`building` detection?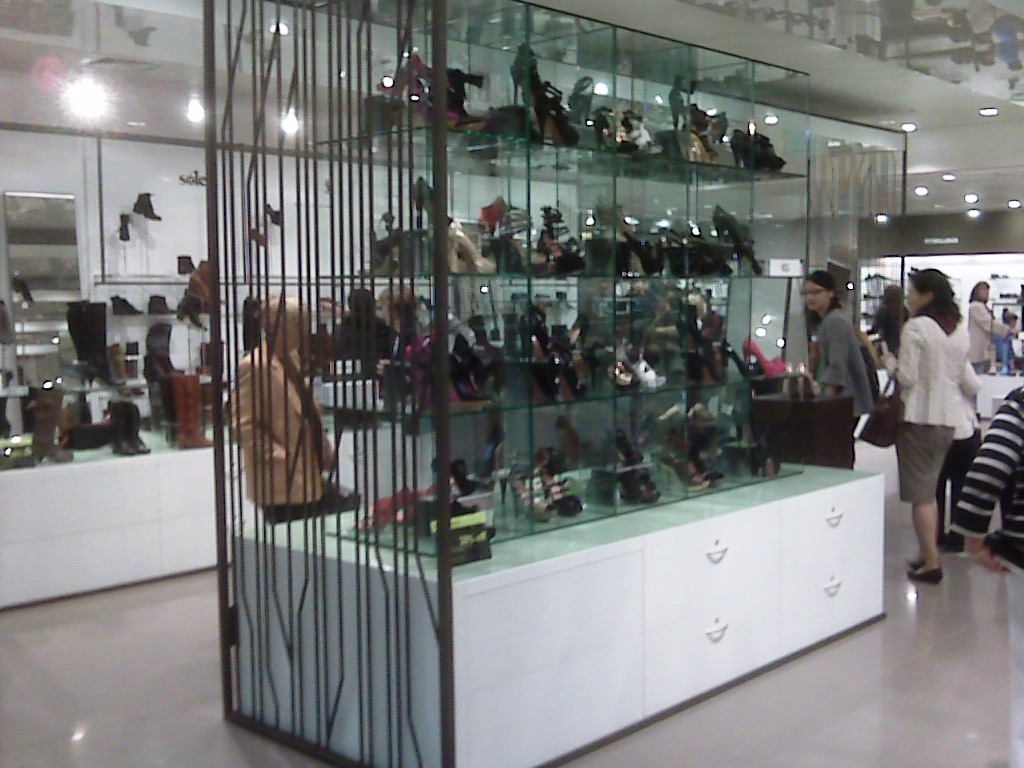
locate(0, 0, 1023, 767)
